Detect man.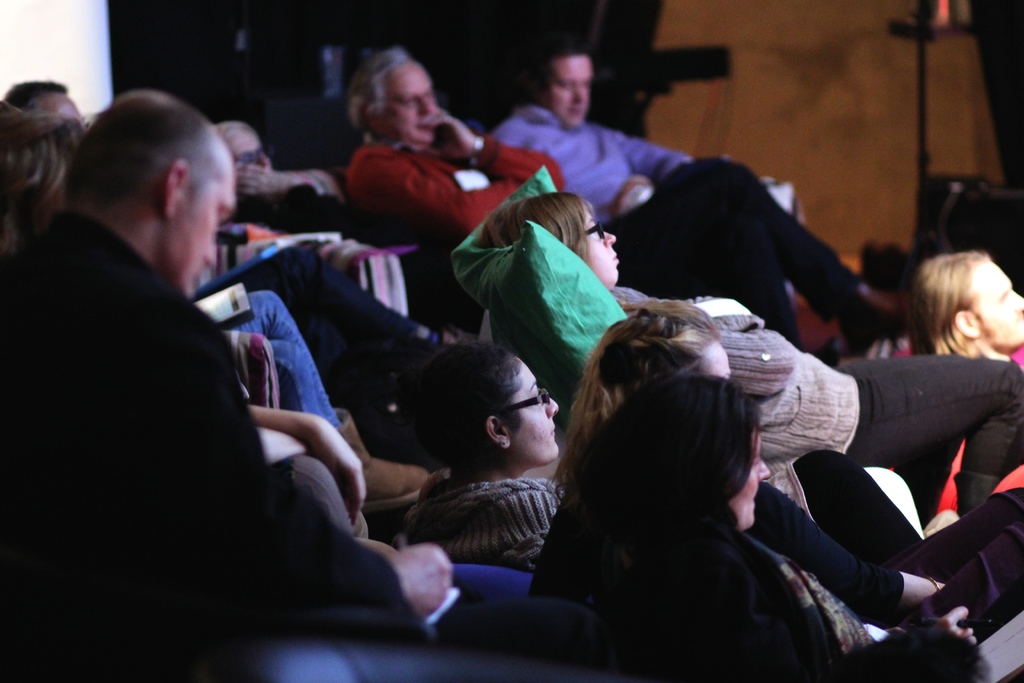
Detected at (left=490, top=44, right=741, bottom=228).
